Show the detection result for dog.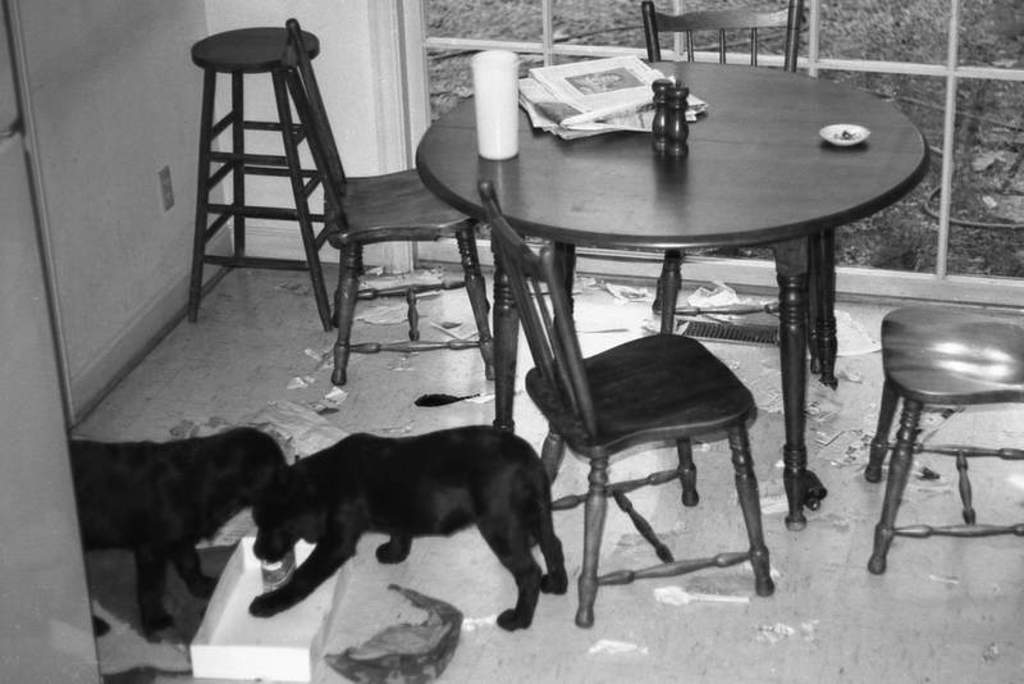
crop(64, 428, 291, 638).
